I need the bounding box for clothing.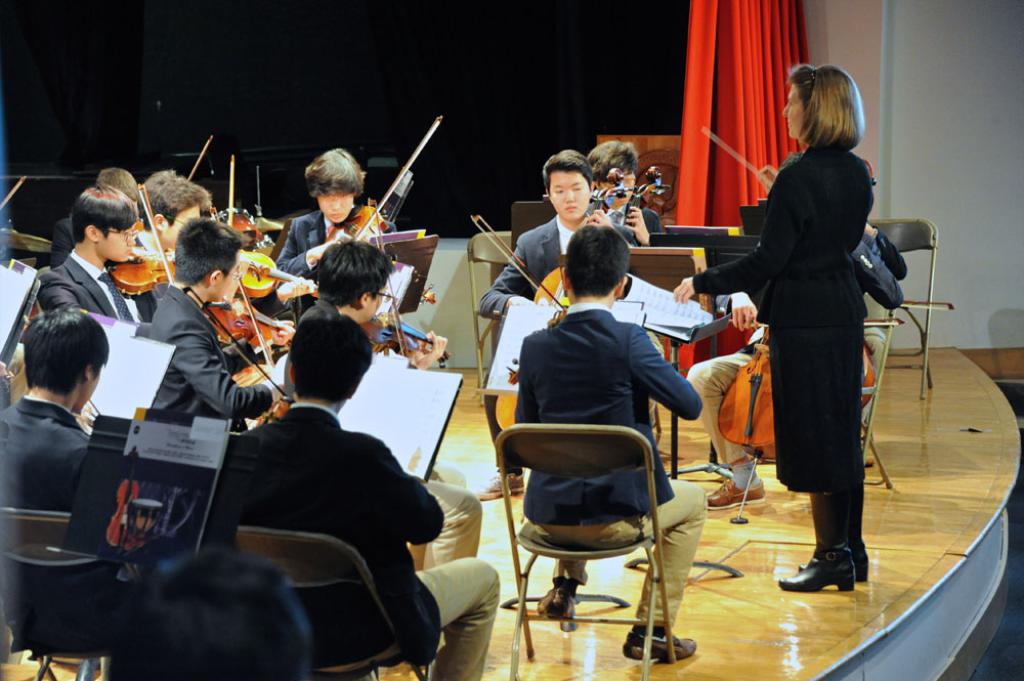
Here it is: BBox(282, 202, 433, 359).
